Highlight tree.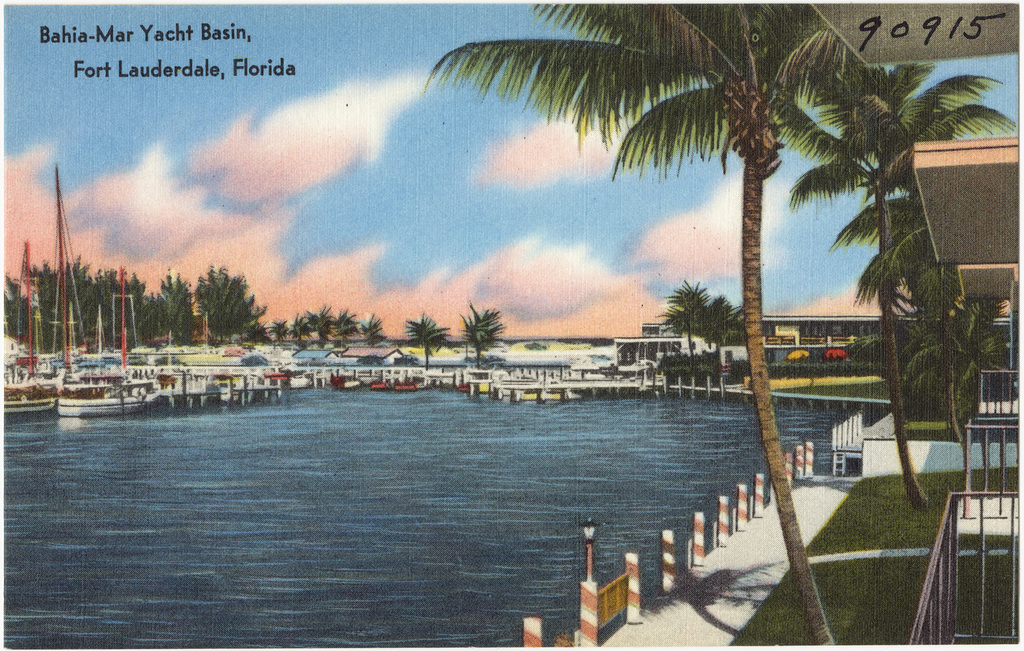
Highlighted region: 450:297:512:371.
